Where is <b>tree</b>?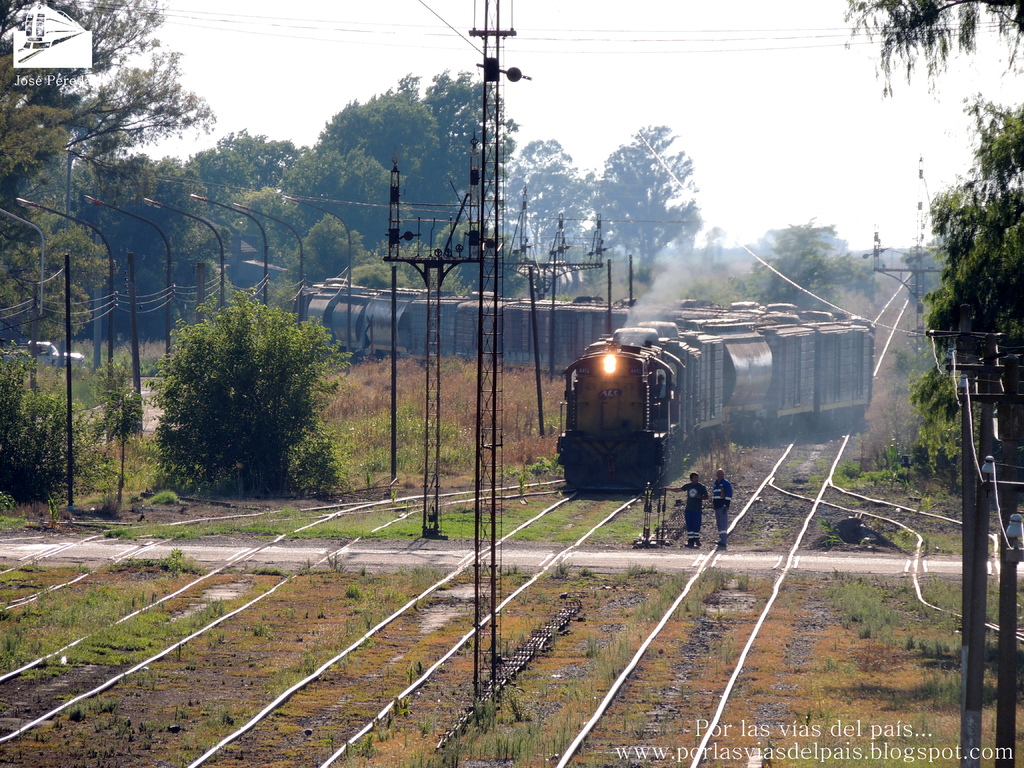
select_region(833, 0, 1023, 103).
